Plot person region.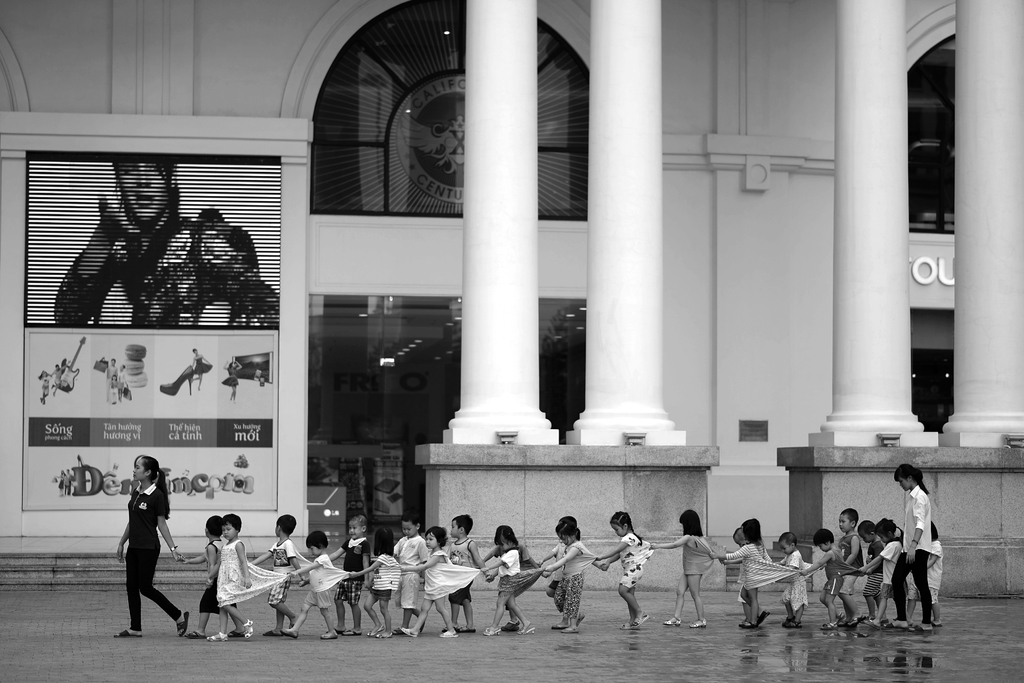
Plotted at l=721, t=520, r=776, b=630.
